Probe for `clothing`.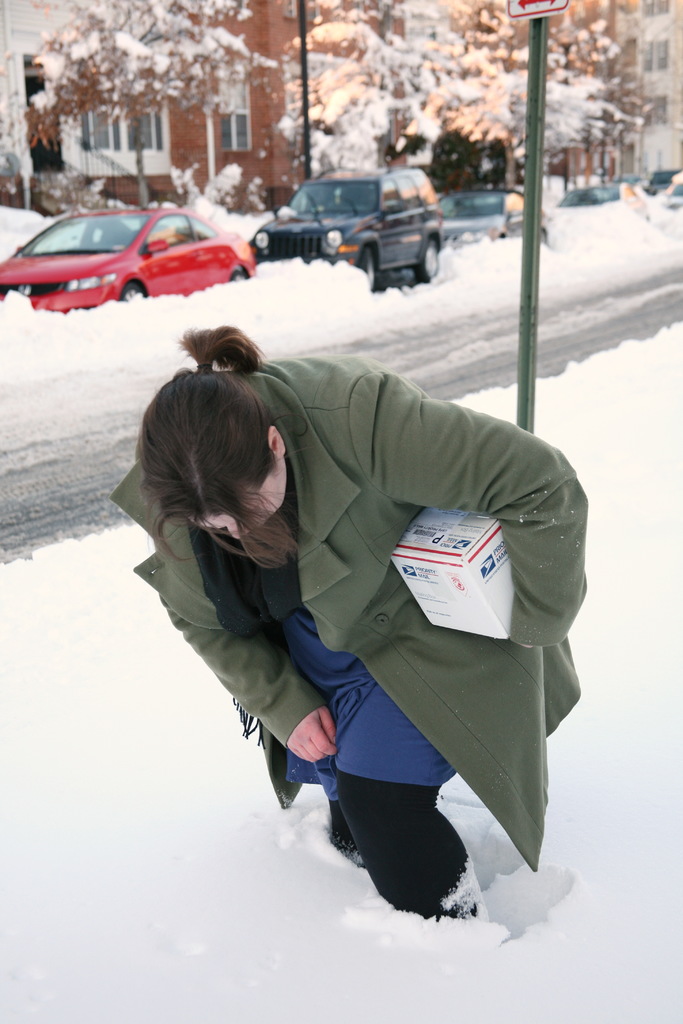
Probe result: [150,365,567,876].
